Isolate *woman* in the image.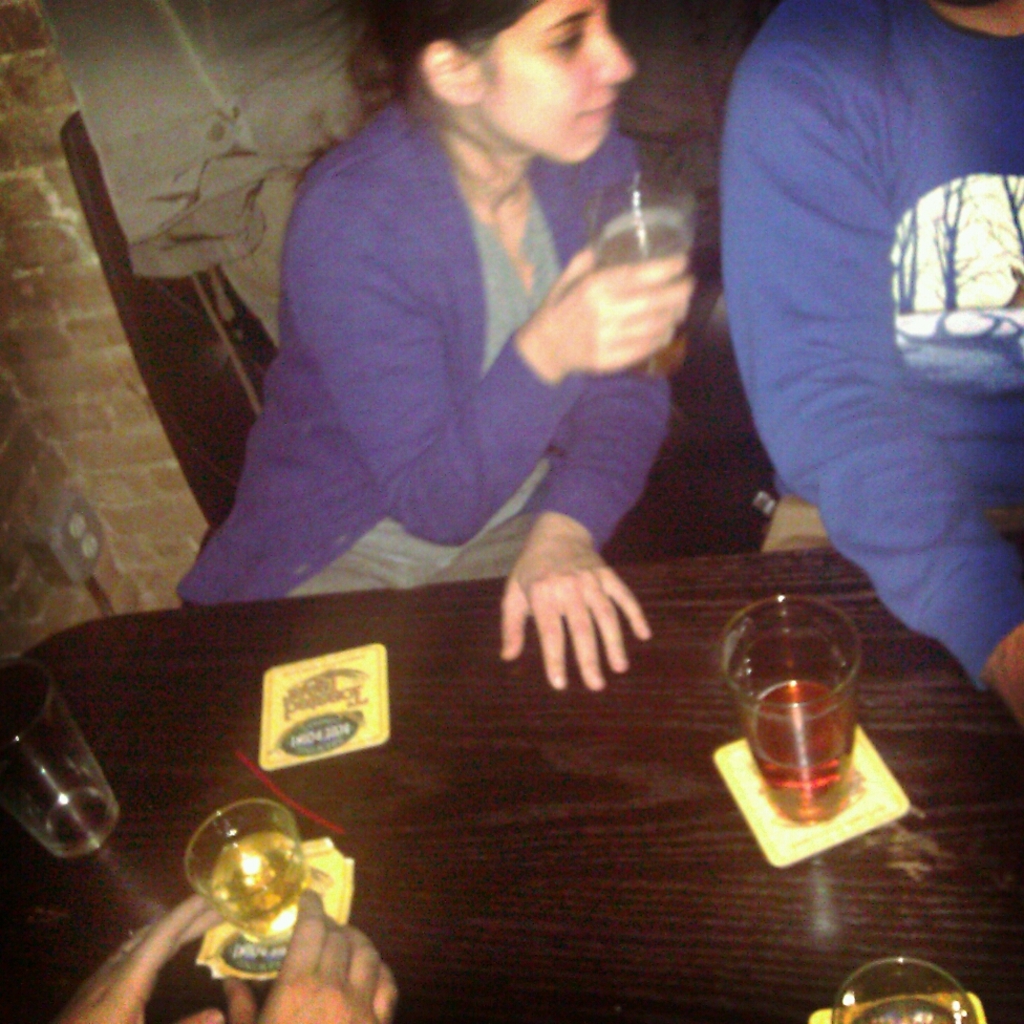
Isolated region: x1=213 y1=0 x2=741 y2=650.
